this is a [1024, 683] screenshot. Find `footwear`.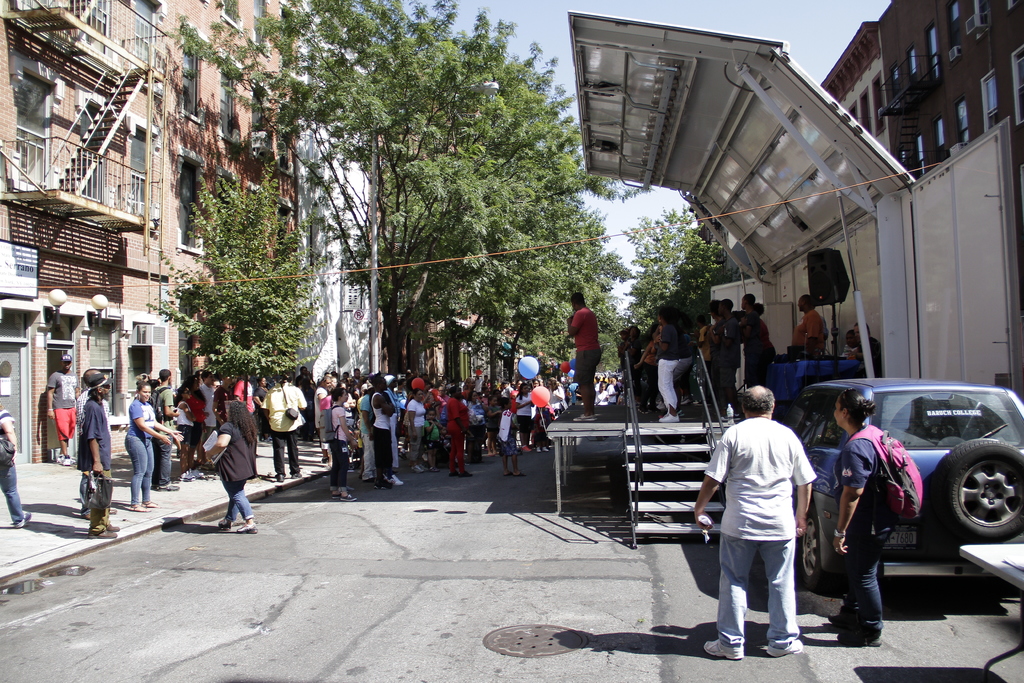
Bounding box: [458, 472, 474, 477].
